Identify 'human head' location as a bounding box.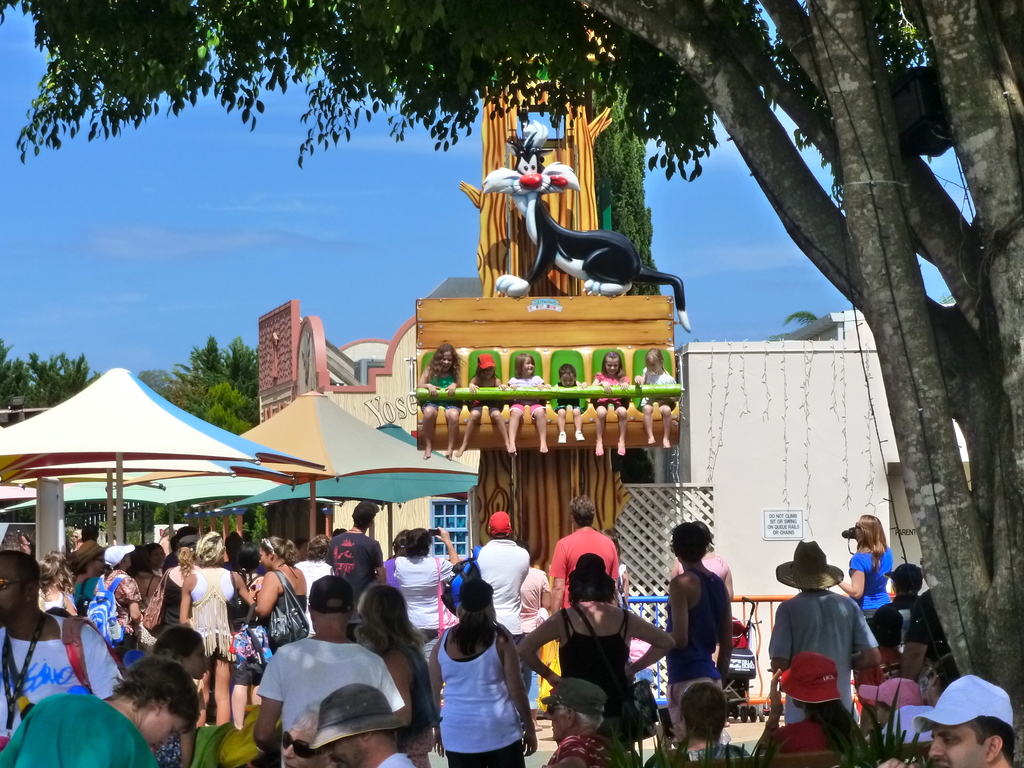
crop(350, 497, 381, 532).
